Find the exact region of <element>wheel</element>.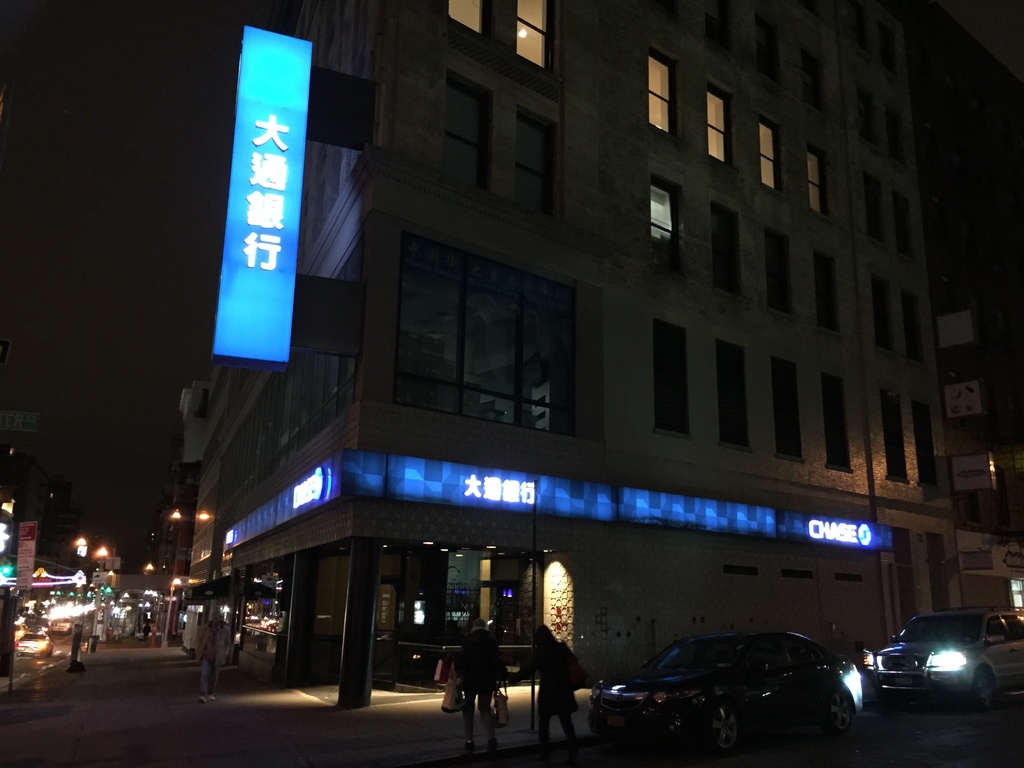
Exact region: box(827, 688, 852, 732).
